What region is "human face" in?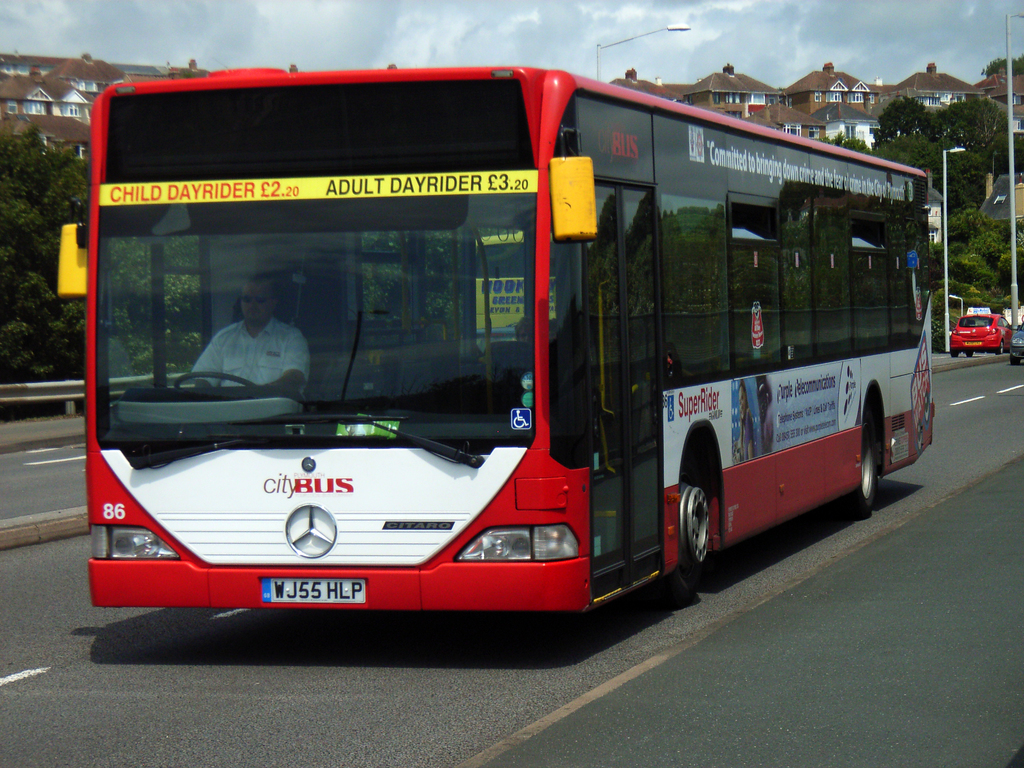
bbox=(236, 281, 274, 324).
